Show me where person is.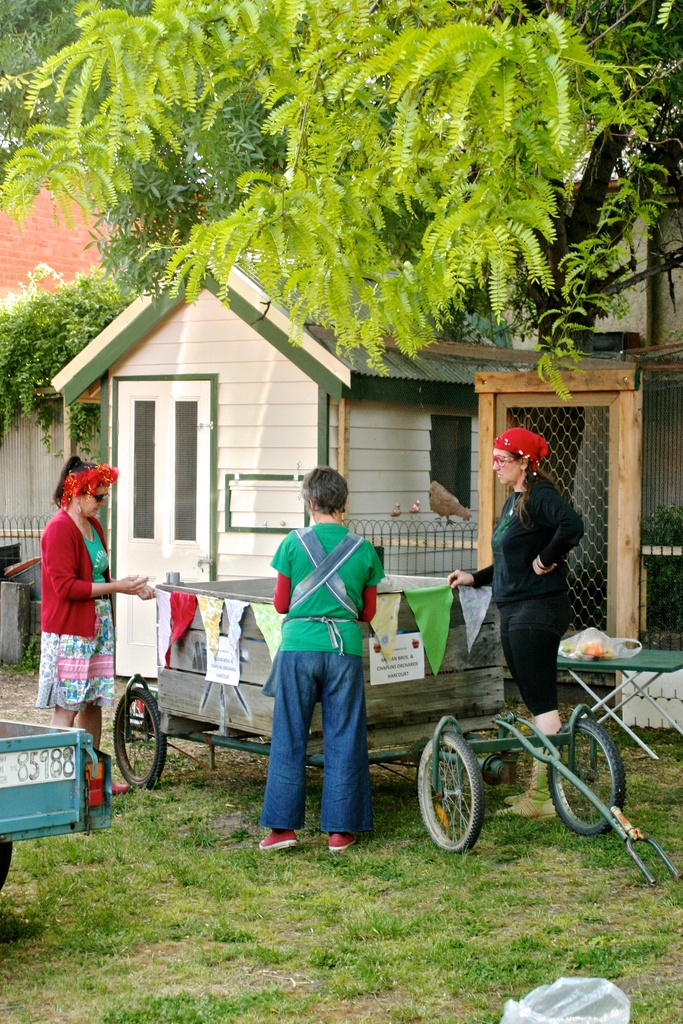
person is at pyautogui.locateOnScreen(444, 428, 591, 817).
